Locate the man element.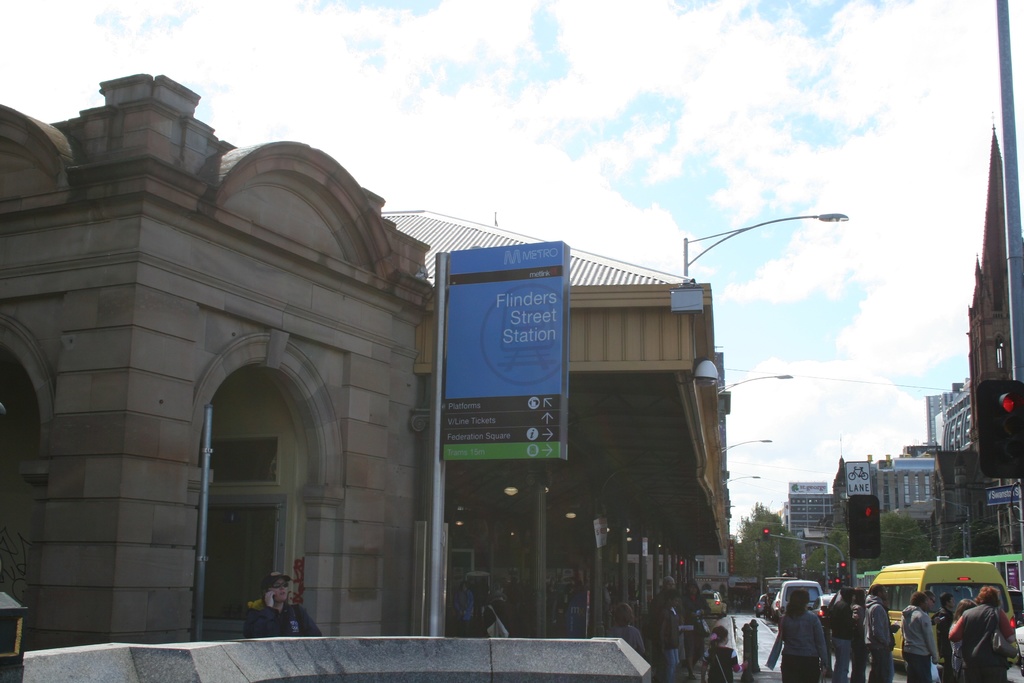
Element bbox: bbox=(940, 597, 957, 678).
